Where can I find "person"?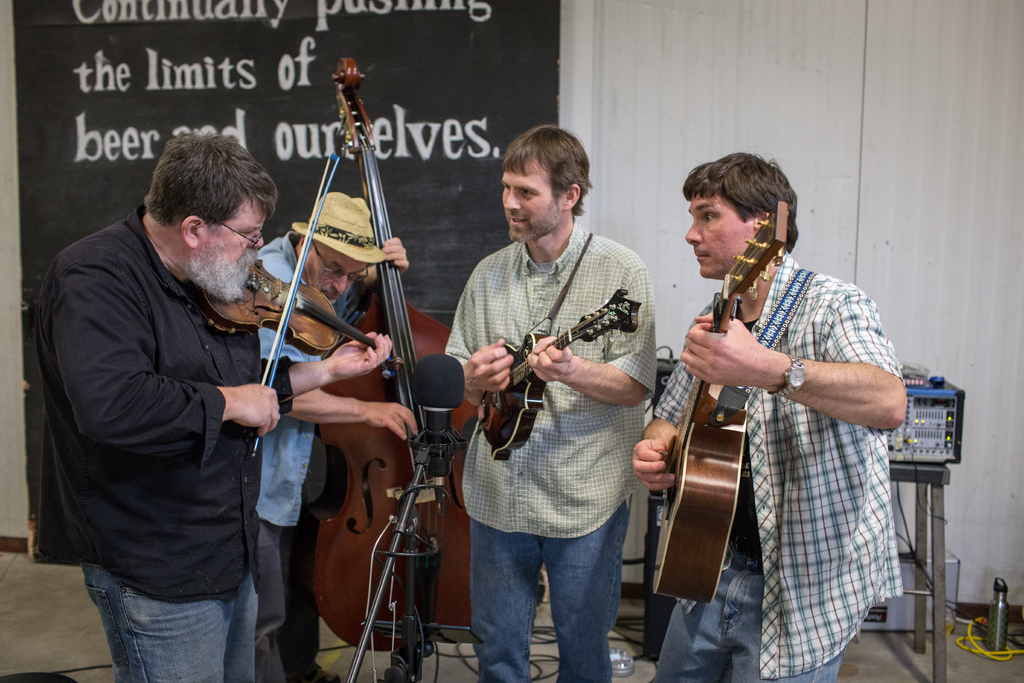
You can find it at detection(626, 147, 910, 682).
